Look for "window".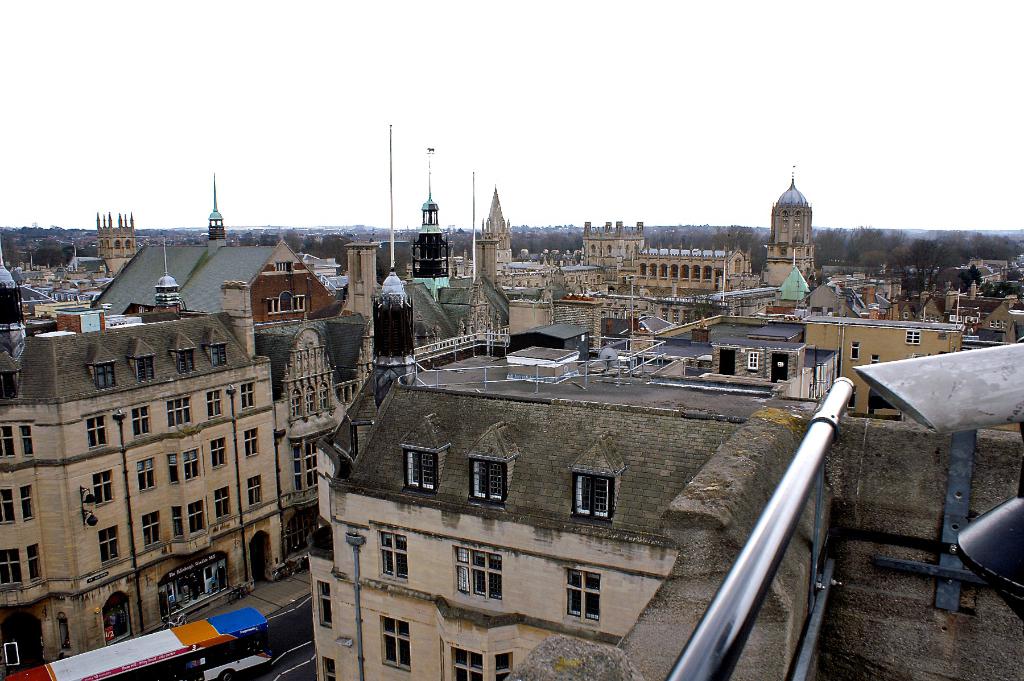
Found: 172/347/196/369.
